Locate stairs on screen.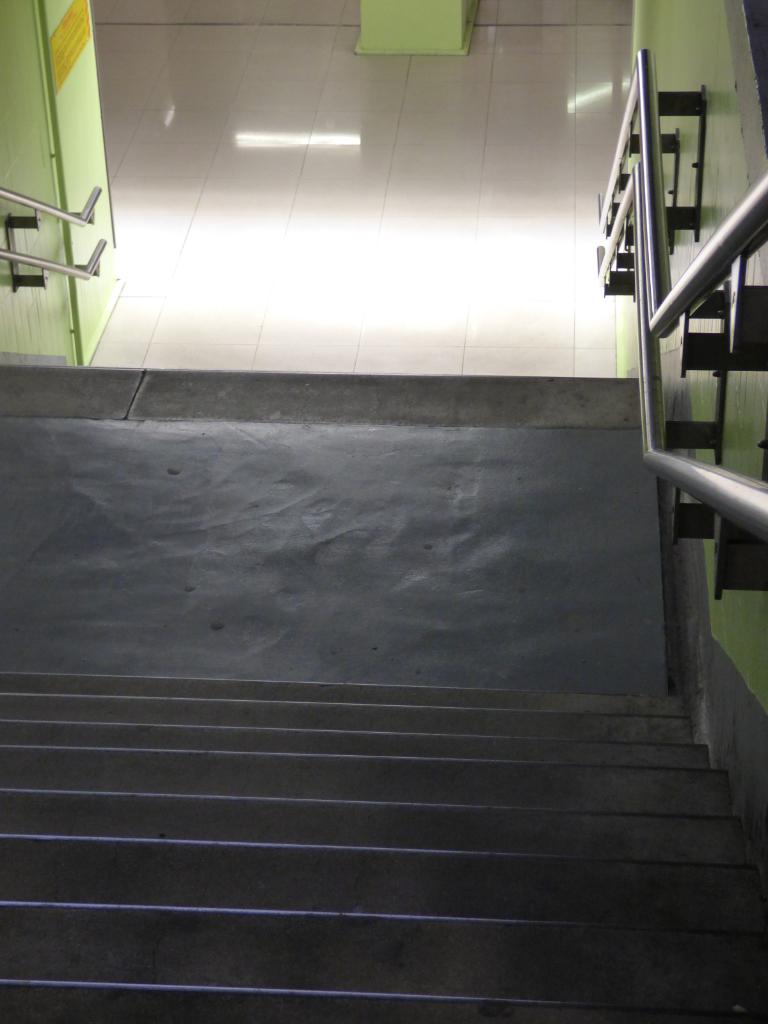
On screen at 0,696,767,1023.
